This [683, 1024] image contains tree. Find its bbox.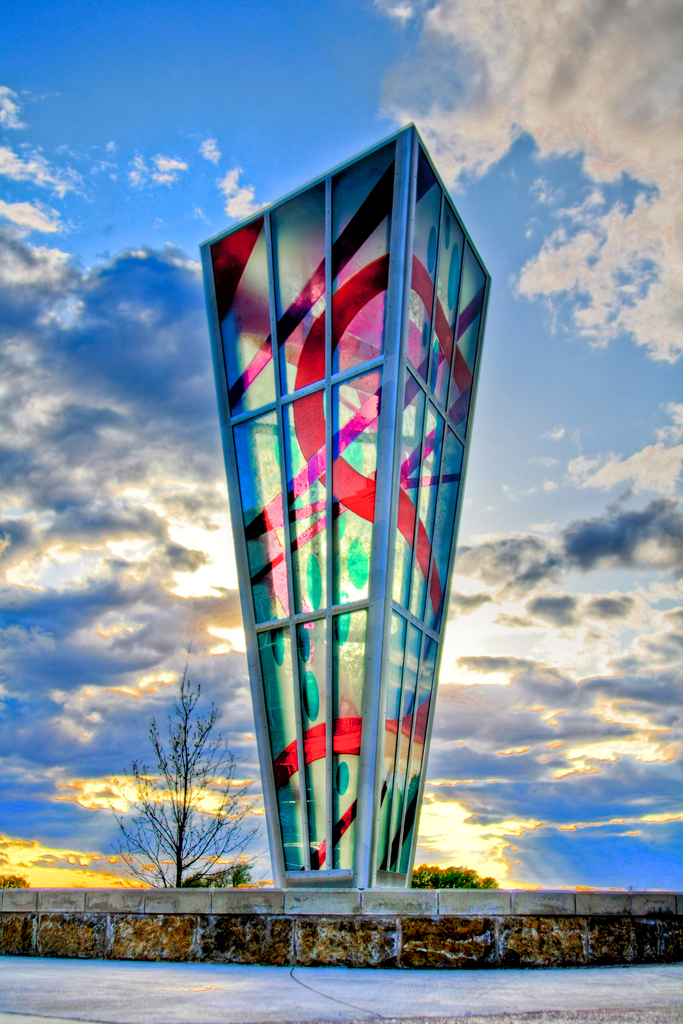
bbox=(411, 863, 500, 884).
